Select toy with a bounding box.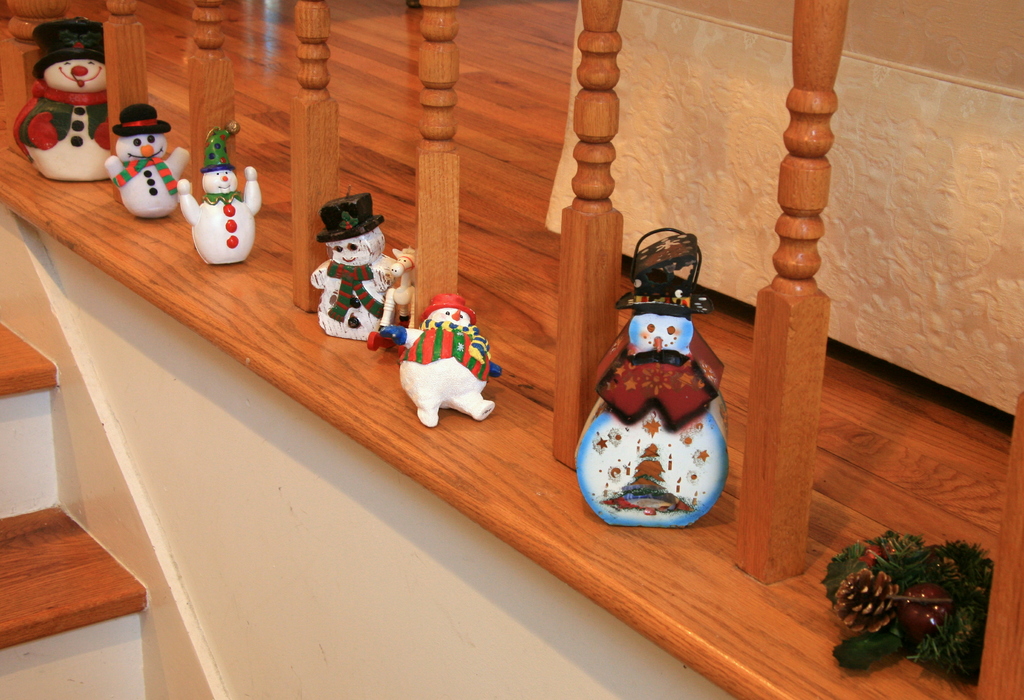
pyautogui.locateOnScreen(298, 187, 400, 347).
